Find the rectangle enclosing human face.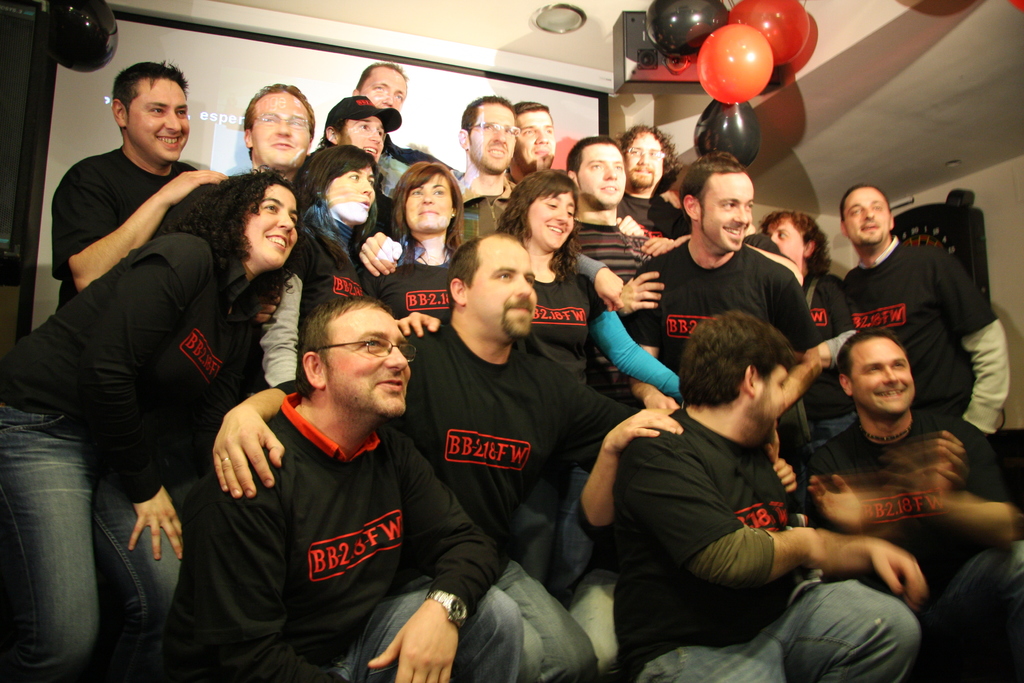
757,371,790,443.
